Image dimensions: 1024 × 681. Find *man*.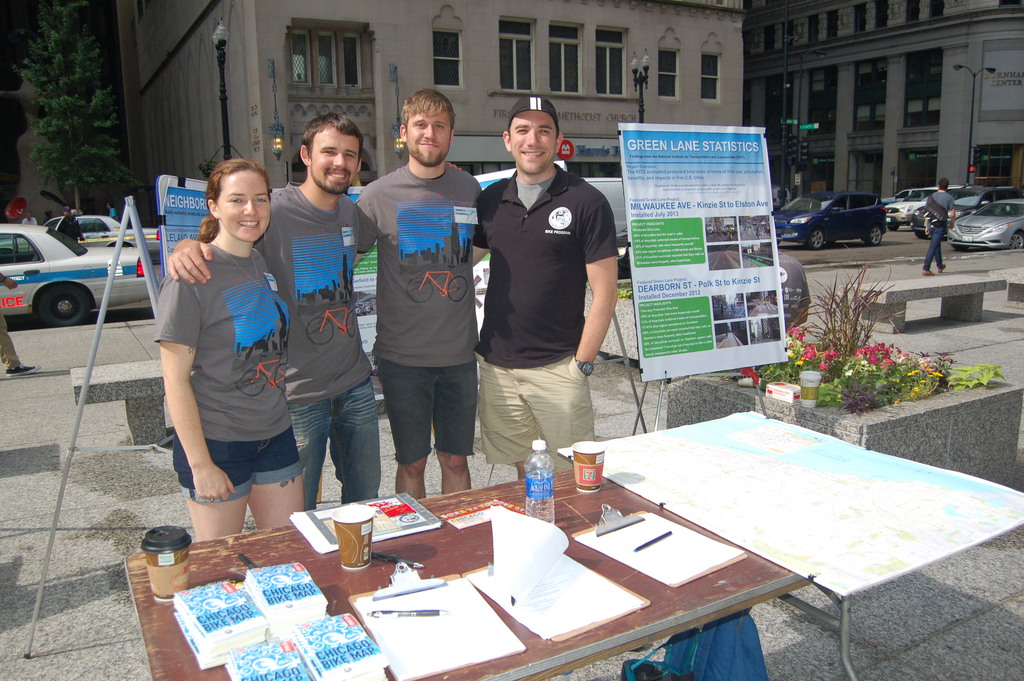
rect(56, 208, 84, 242).
